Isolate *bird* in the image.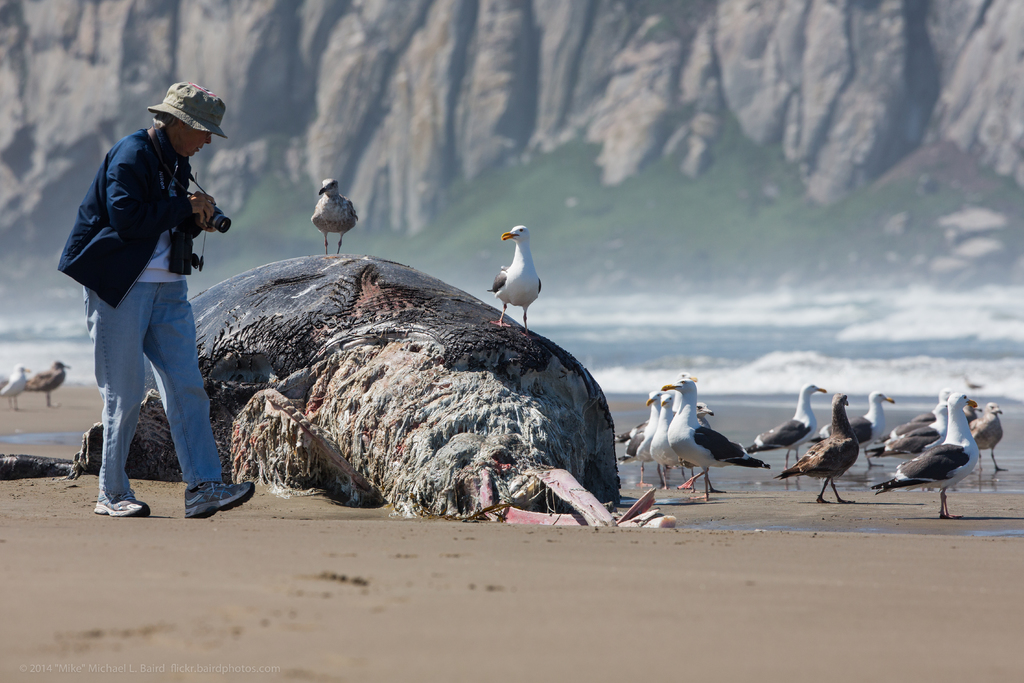
Isolated region: <bbox>865, 401, 945, 459</bbox>.
